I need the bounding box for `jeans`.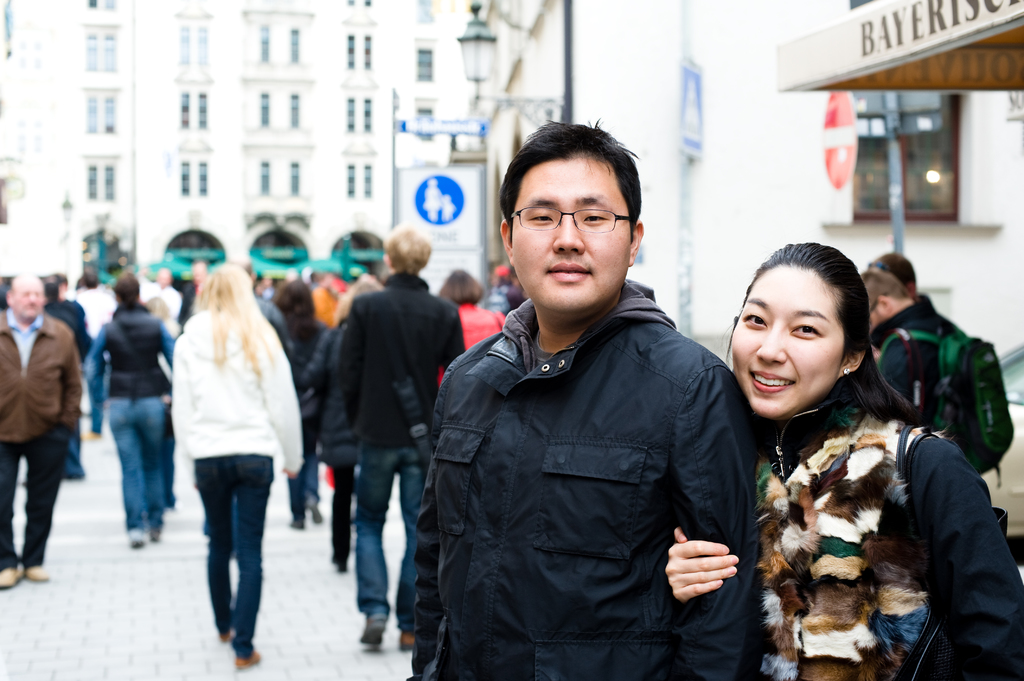
Here it is: region(351, 444, 426, 632).
